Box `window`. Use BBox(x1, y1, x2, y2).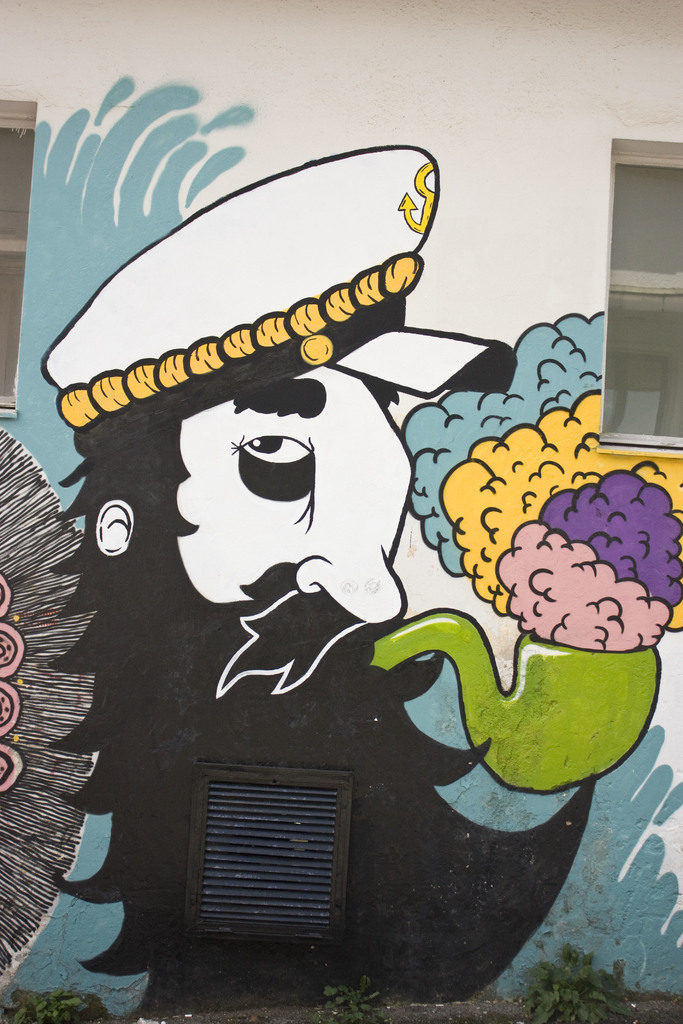
BBox(186, 752, 362, 960).
